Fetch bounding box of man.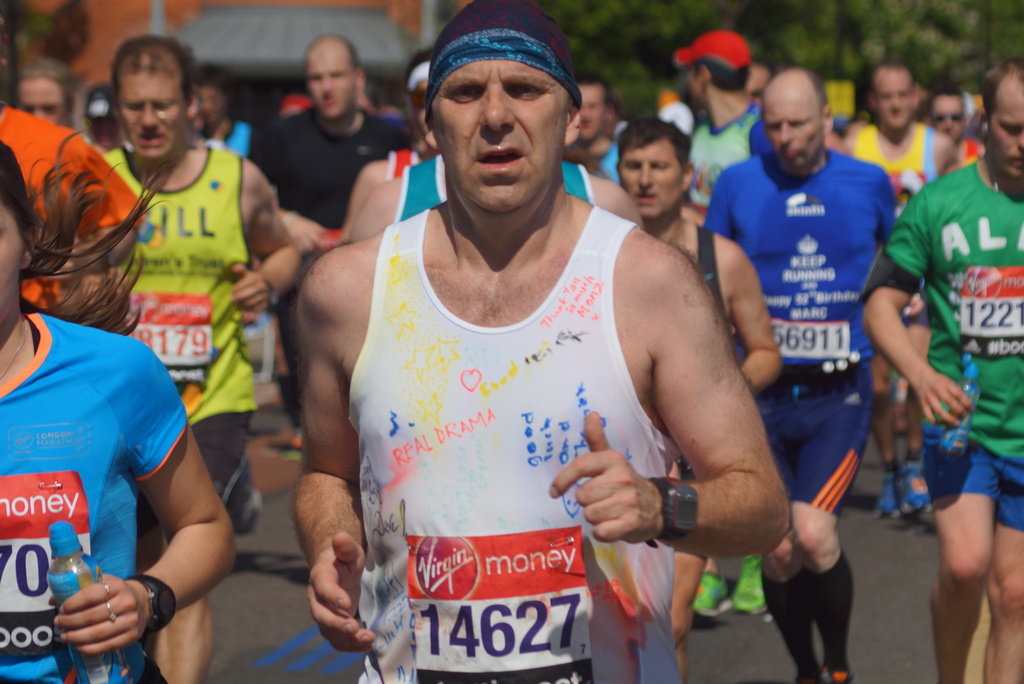
Bbox: x1=845 y1=69 x2=960 y2=512.
